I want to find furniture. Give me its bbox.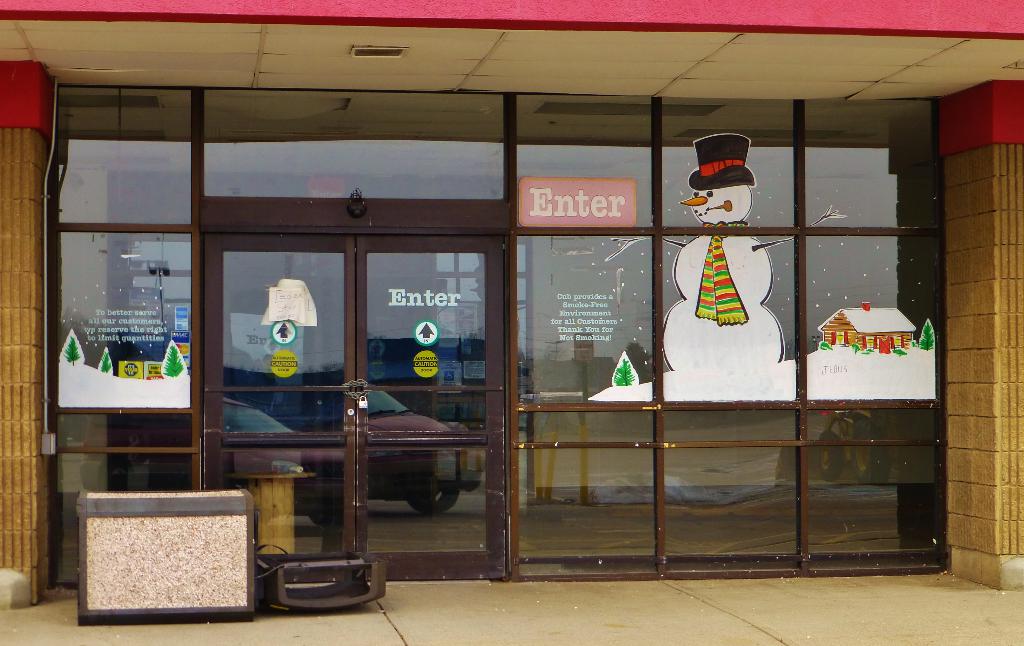
pyautogui.locateOnScreen(229, 467, 315, 555).
